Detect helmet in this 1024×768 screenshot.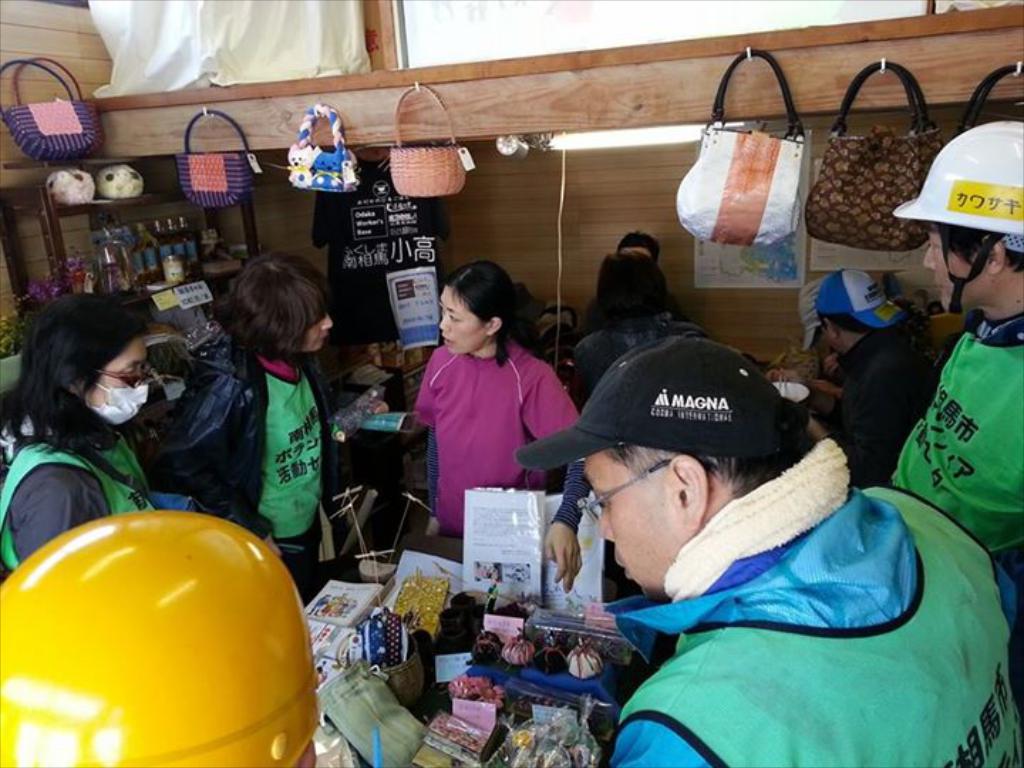
Detection: [895, 117, 1023, 319].
